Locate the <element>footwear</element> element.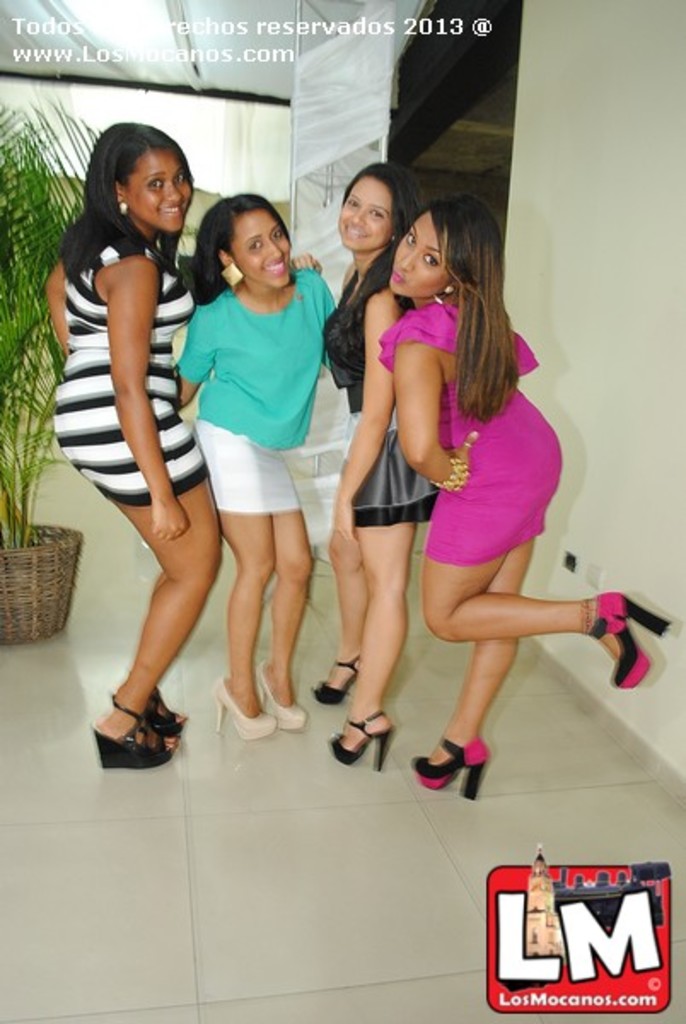
Element bbox: [x1=309, y1=657, x2=360, y2=707].
